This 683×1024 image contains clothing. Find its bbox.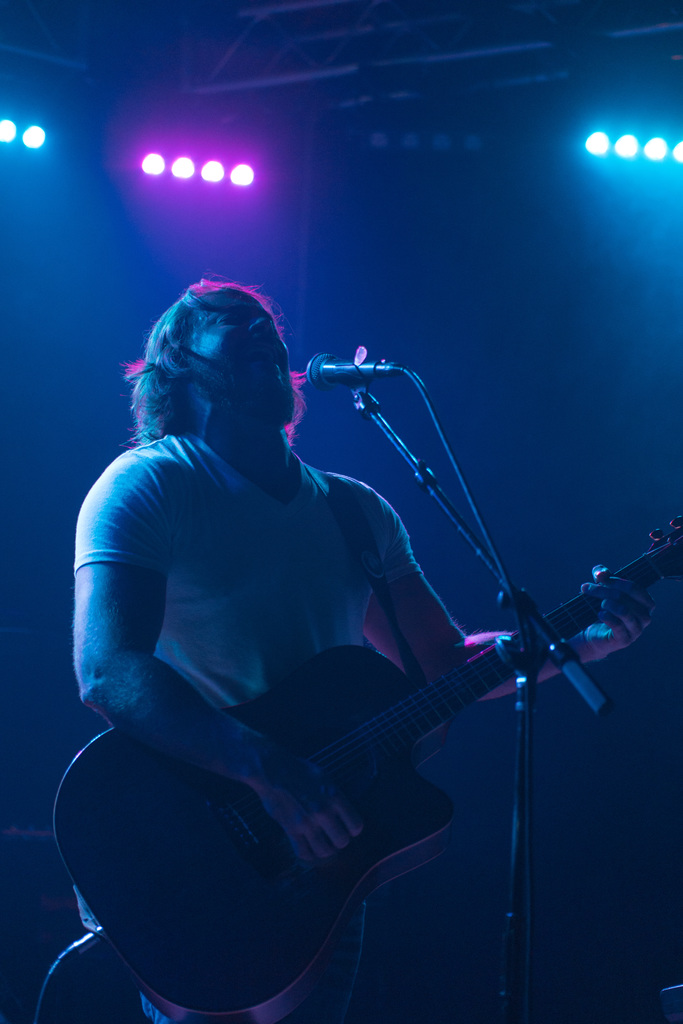
x1=74 y1=428 x2=425 y2=1023.
